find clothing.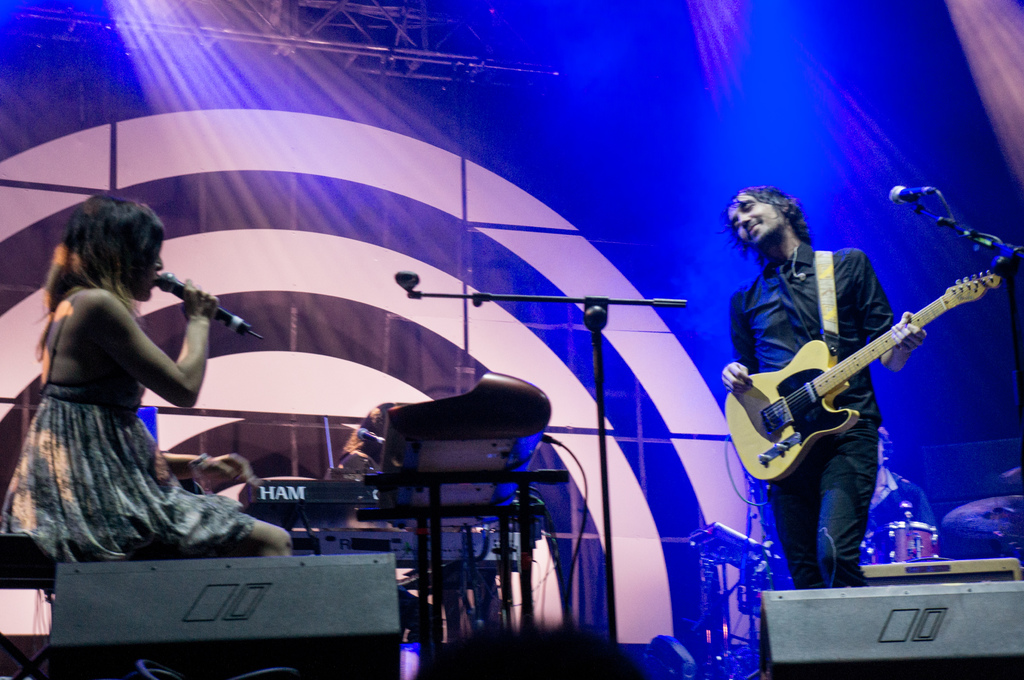
<region>13, 297, 260, 567</region>.
